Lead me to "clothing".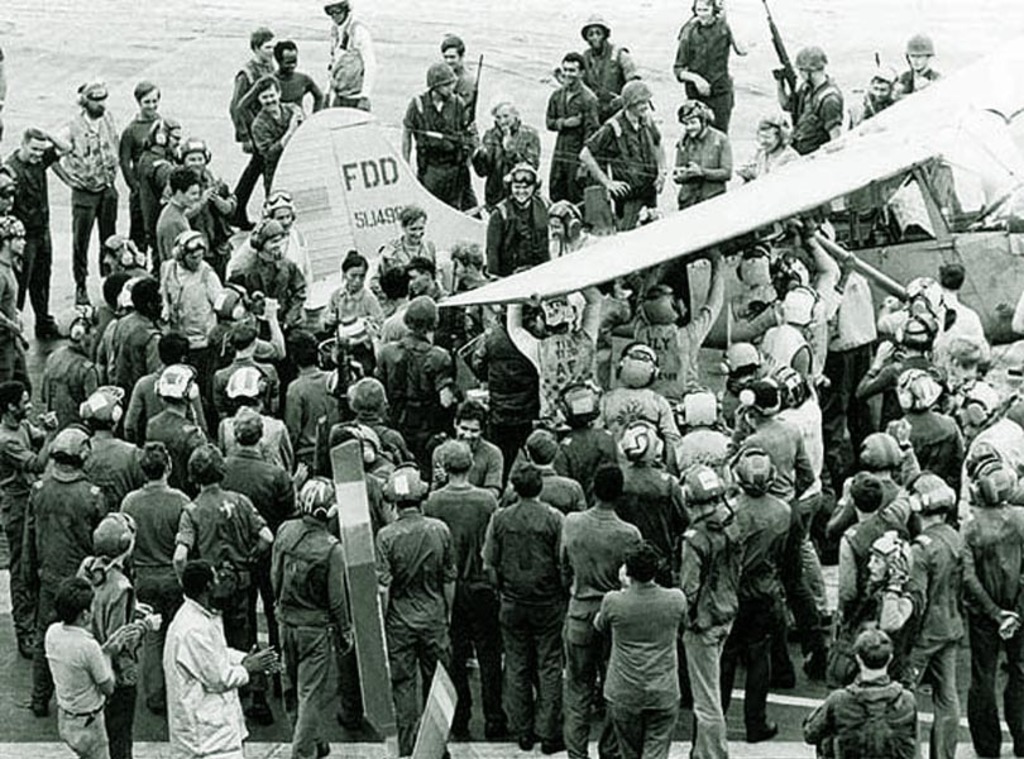
Lead to (x1=509, y1=295, x2=604, y2=414).
